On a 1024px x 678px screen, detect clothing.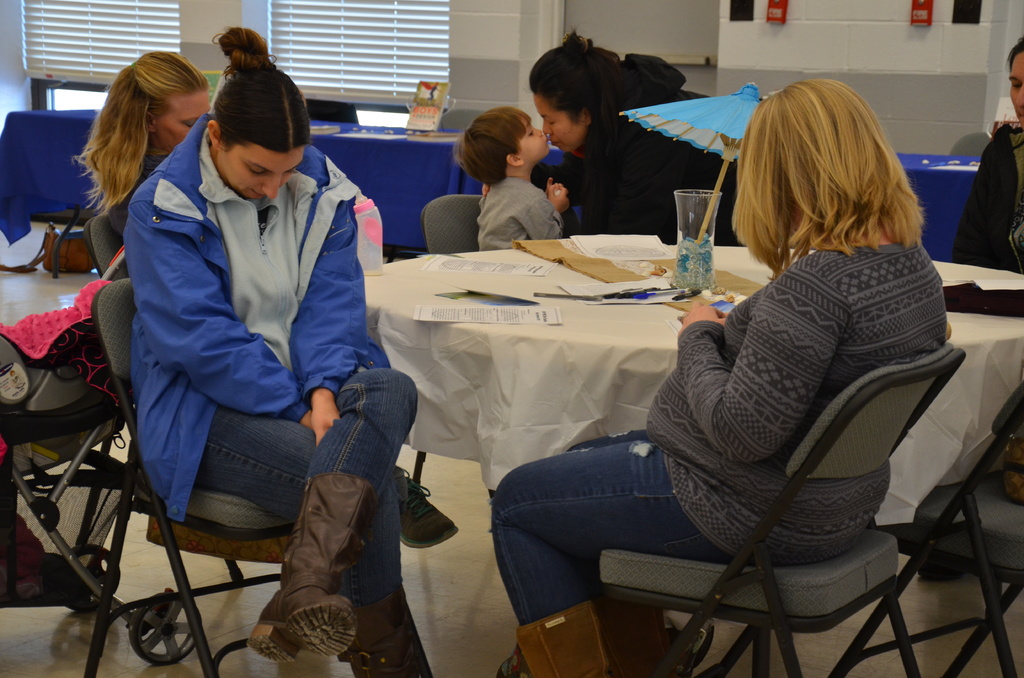
(x1=532, y1=51, x2=746, y2=246).
